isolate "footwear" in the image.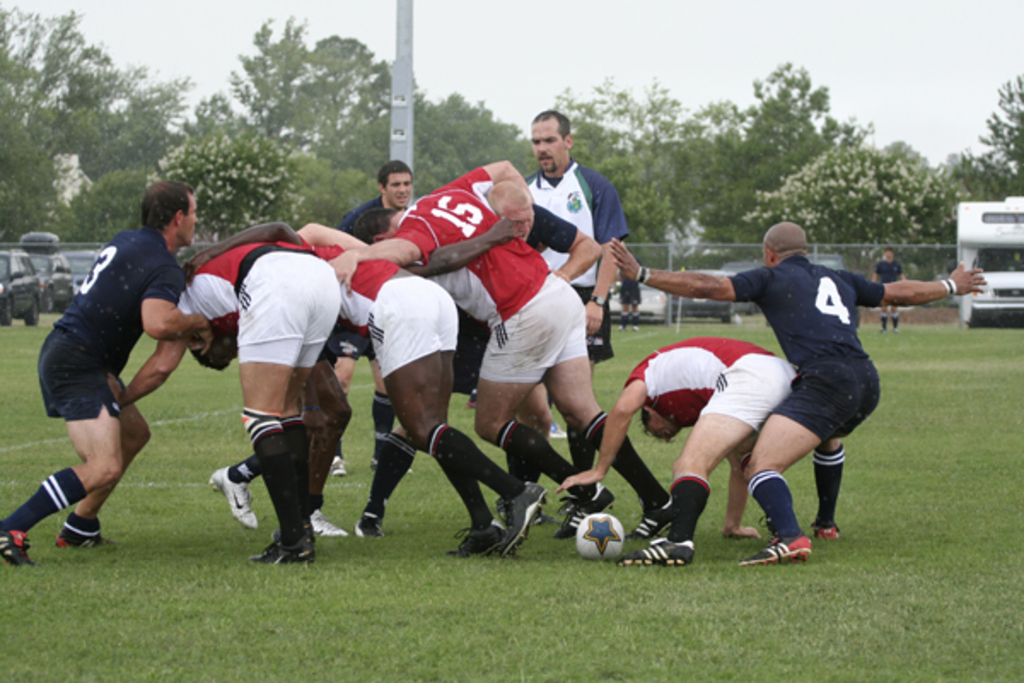
Isolated region: (625, 499, 671, 538).
